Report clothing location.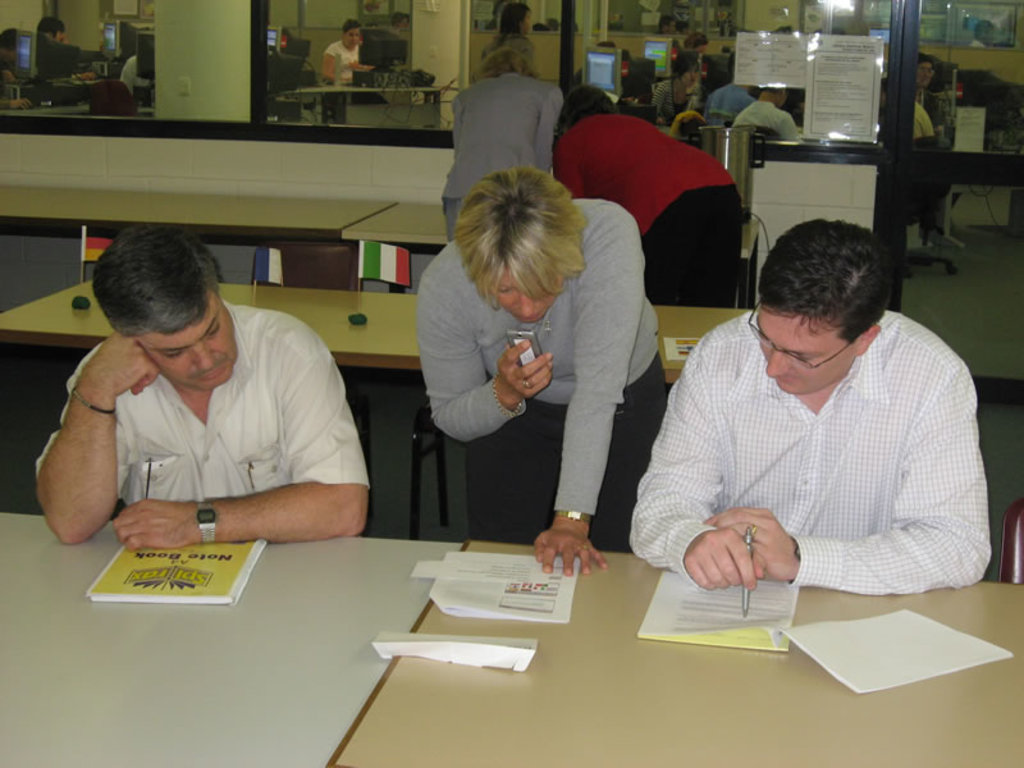
Report: (483,28,536,77).
